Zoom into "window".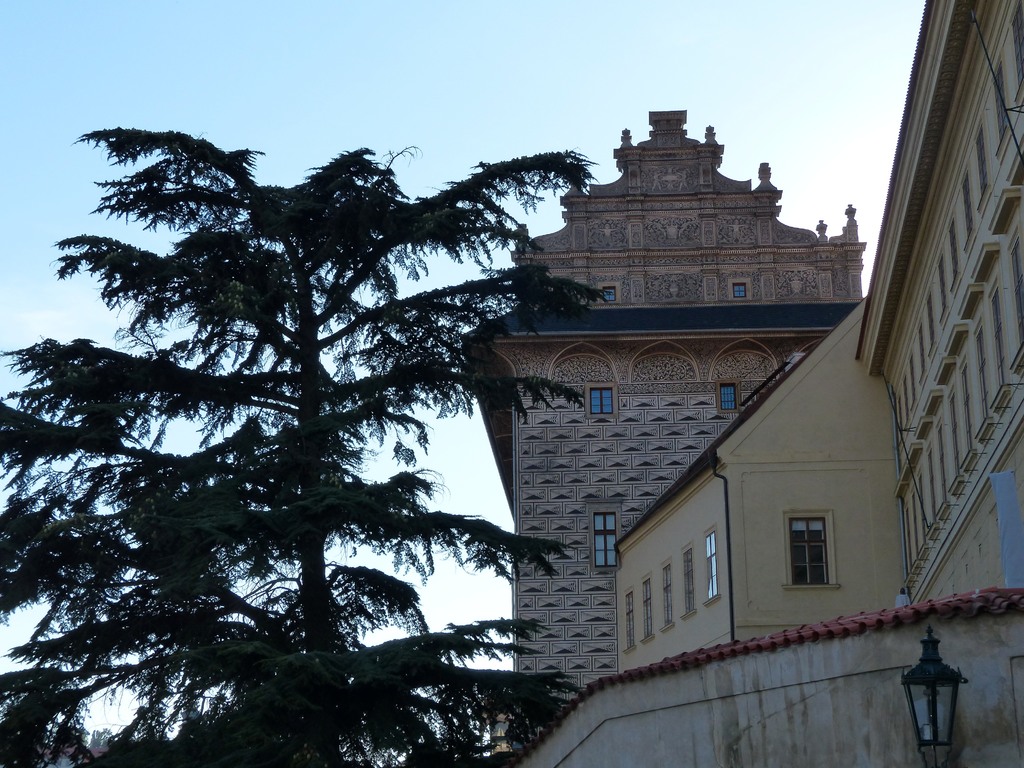
Zoom target: <bbox>731, 278, 751, 300</bbox>.
